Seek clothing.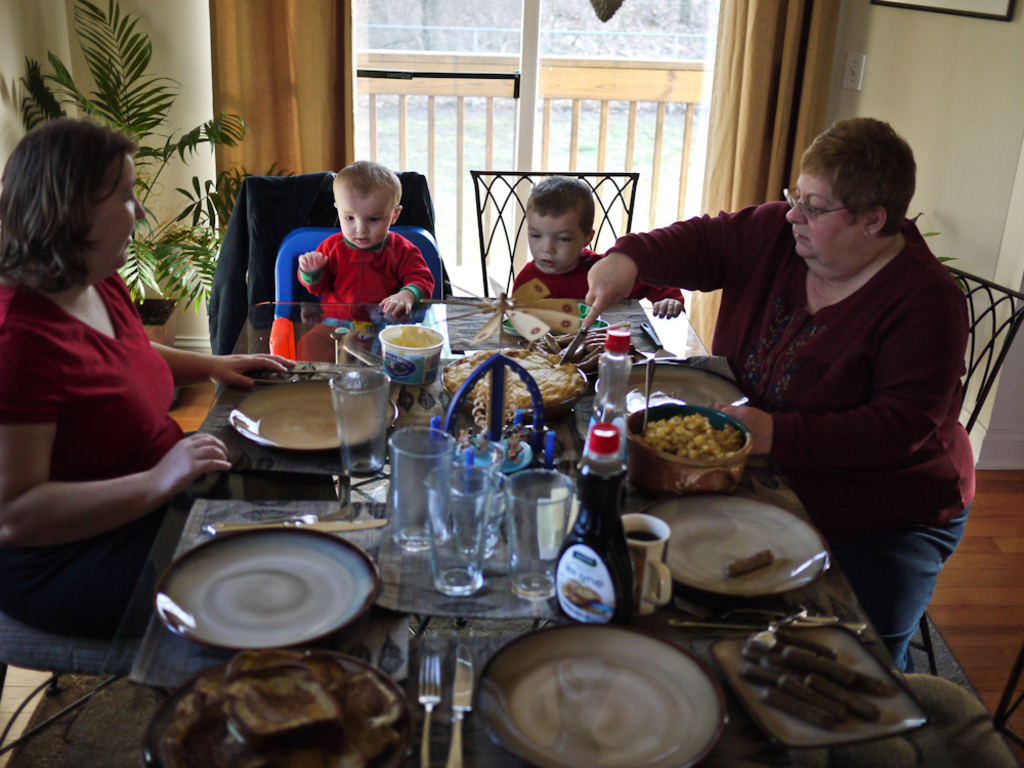
622/201/978/523.
